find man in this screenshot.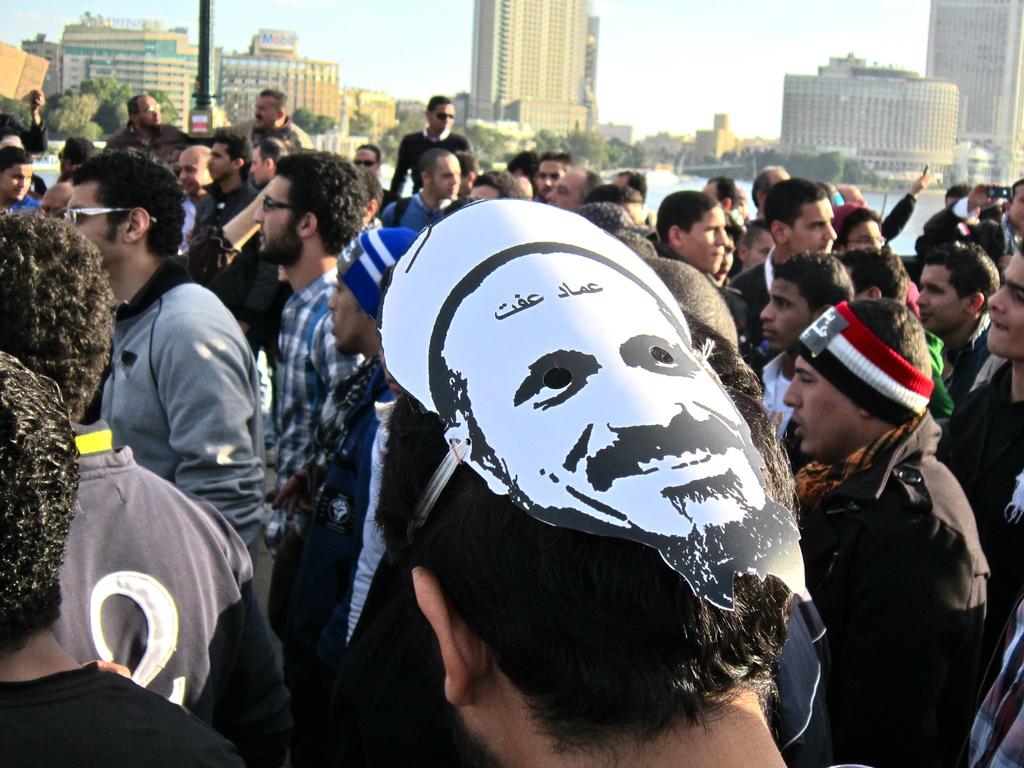
The bounding box for man is 945, 184, 972, 210.
